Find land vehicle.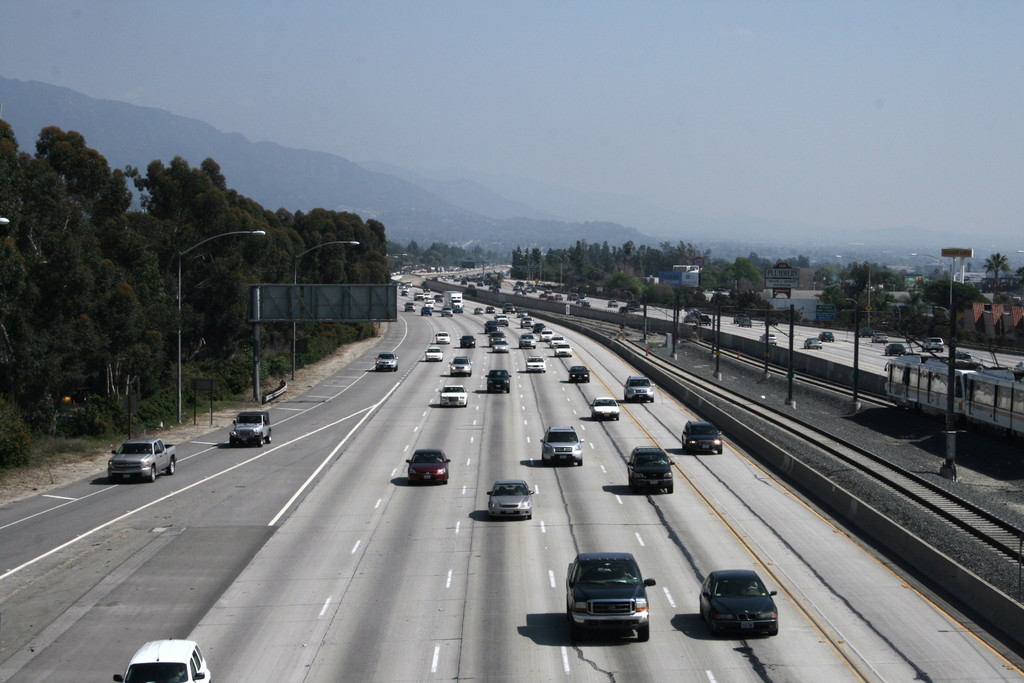
rect(485, 369, 511, 393).
